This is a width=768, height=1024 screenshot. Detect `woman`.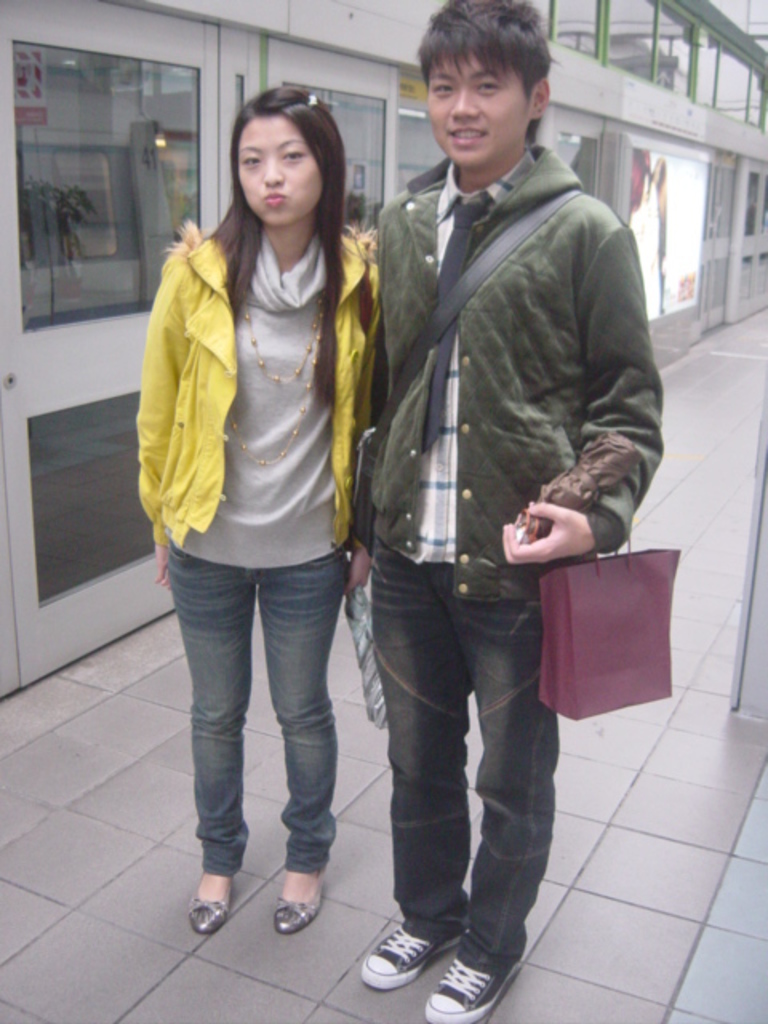
bbox=[117, 43, 408, 960].
